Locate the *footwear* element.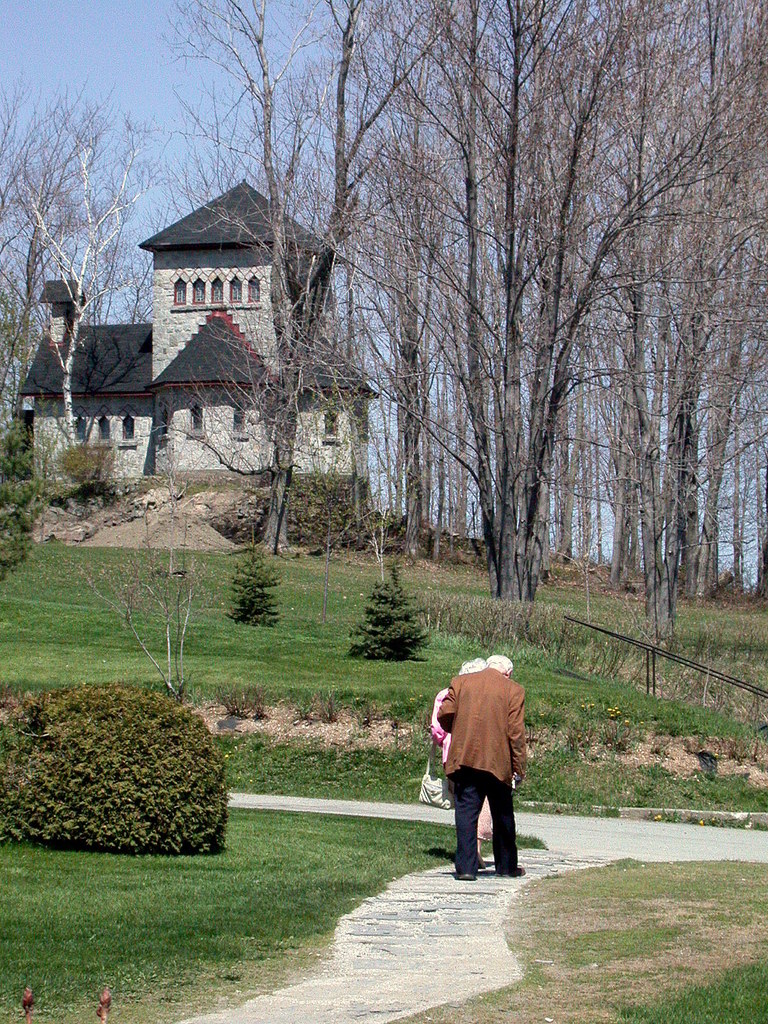
Element bbox: [x1=457, y1=869, x2=481, y2=881].
